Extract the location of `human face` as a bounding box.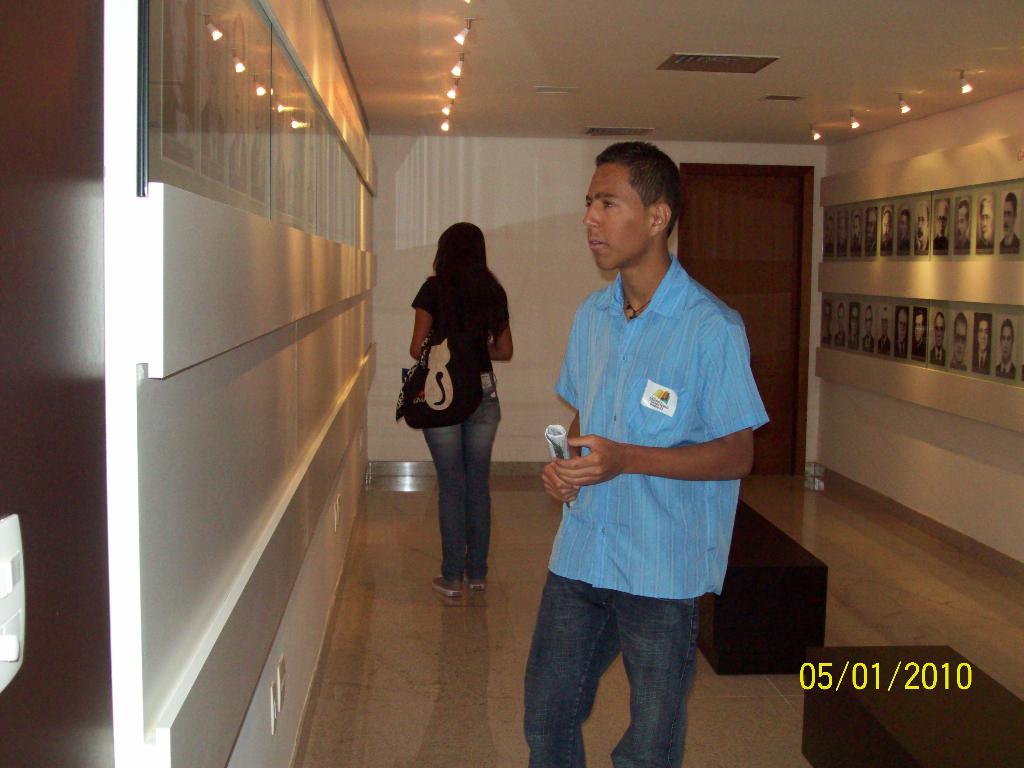
(left=881, top=317, right=888, bottom=337).
